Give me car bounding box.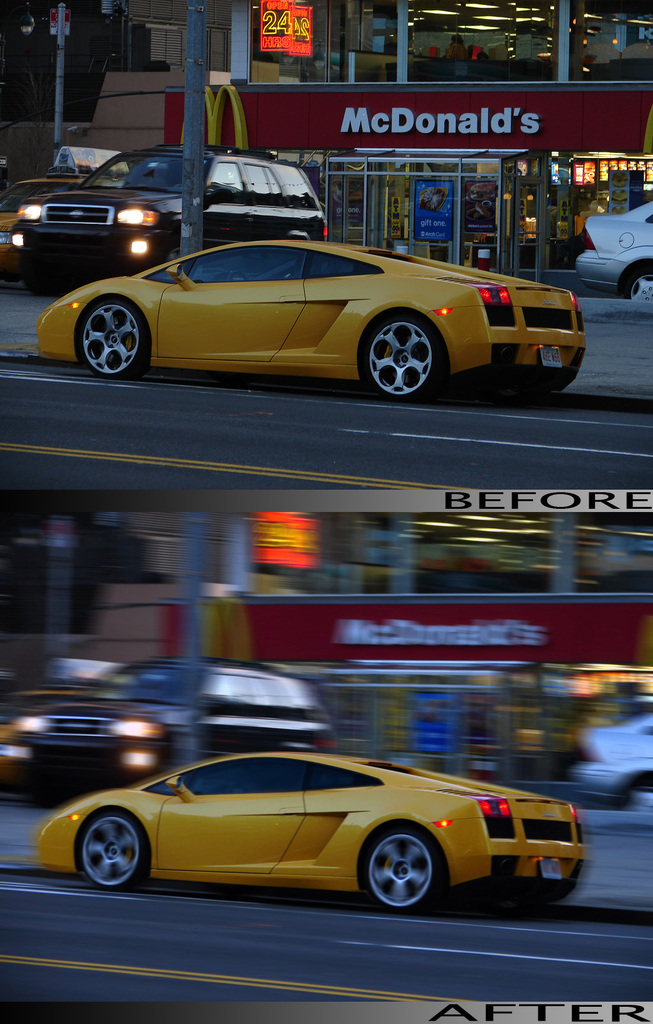
{"left": 7, "top": 662, "right": 329, "bottom": 791}.
